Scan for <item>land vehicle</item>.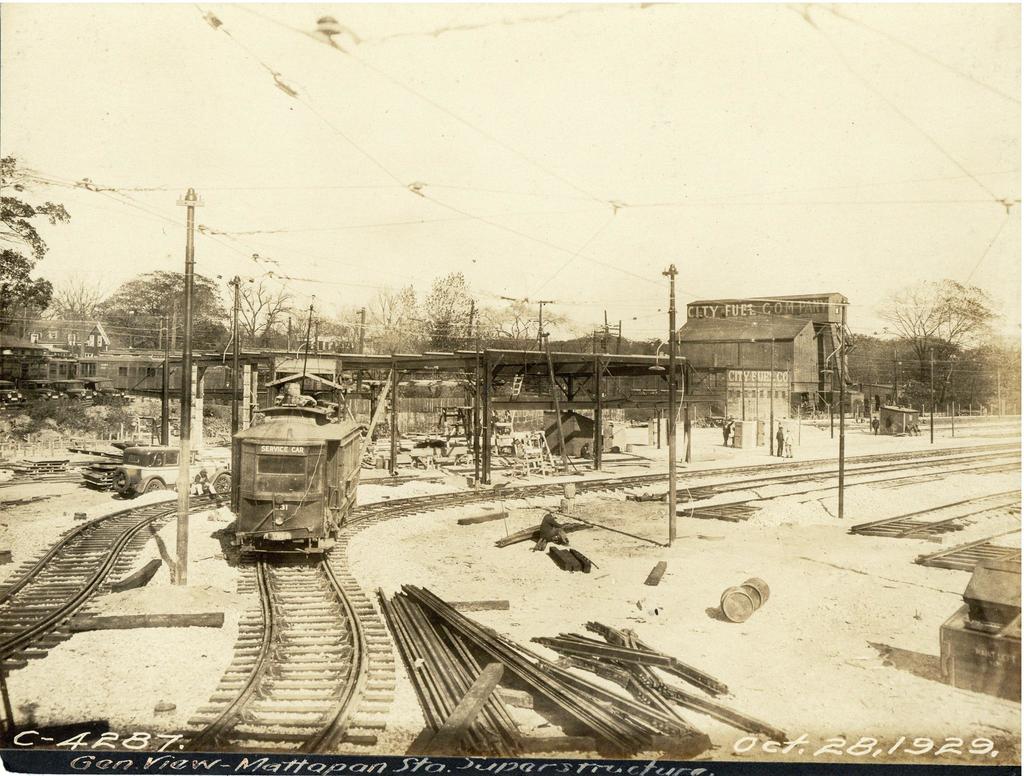
Scan result: rect(229, 400, 374, 564).
